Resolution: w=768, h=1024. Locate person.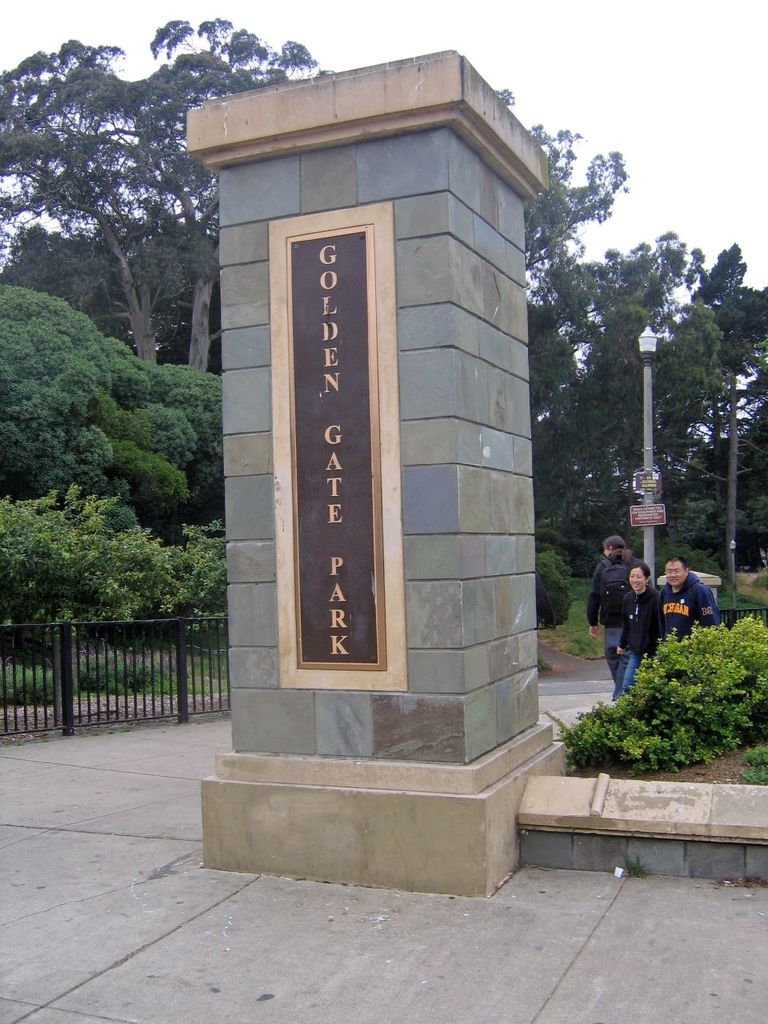
box(654, 555, 722, 640).
